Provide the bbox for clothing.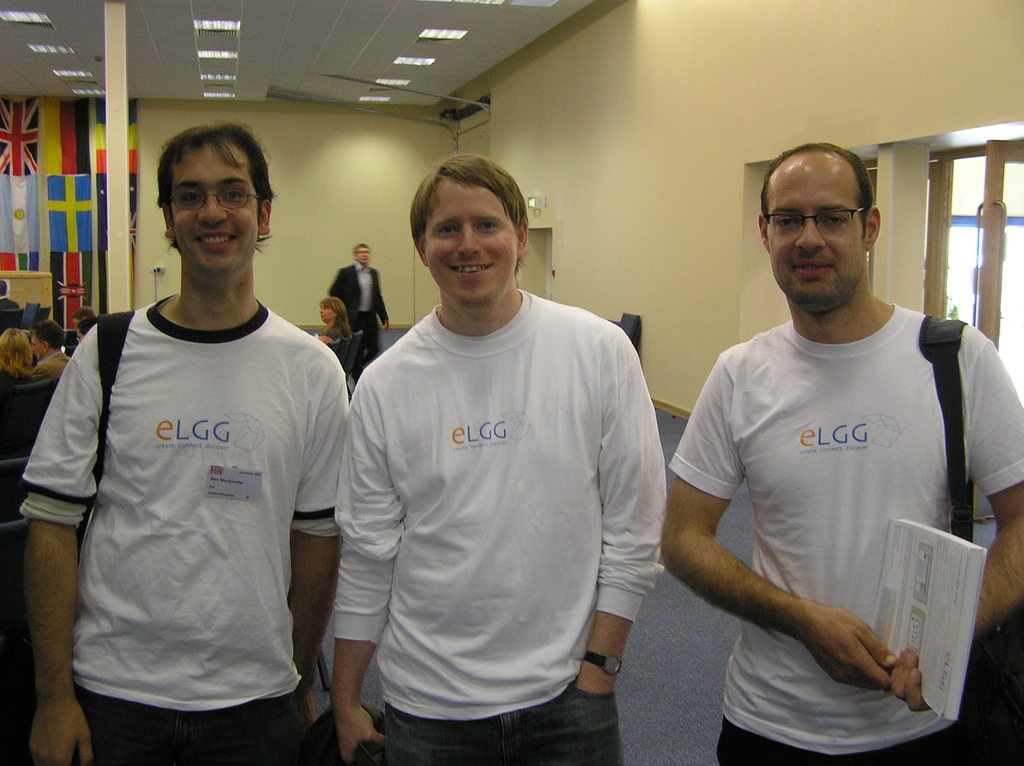
[20, 296, 348, 765].
